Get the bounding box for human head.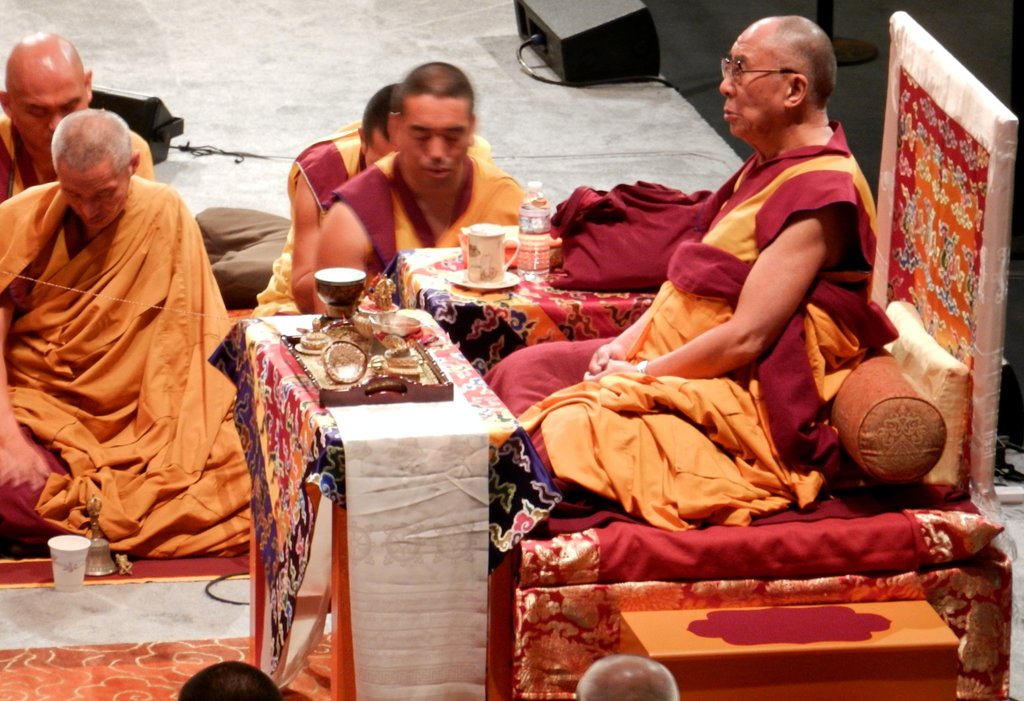
<box>573,656,676,700</box>.
